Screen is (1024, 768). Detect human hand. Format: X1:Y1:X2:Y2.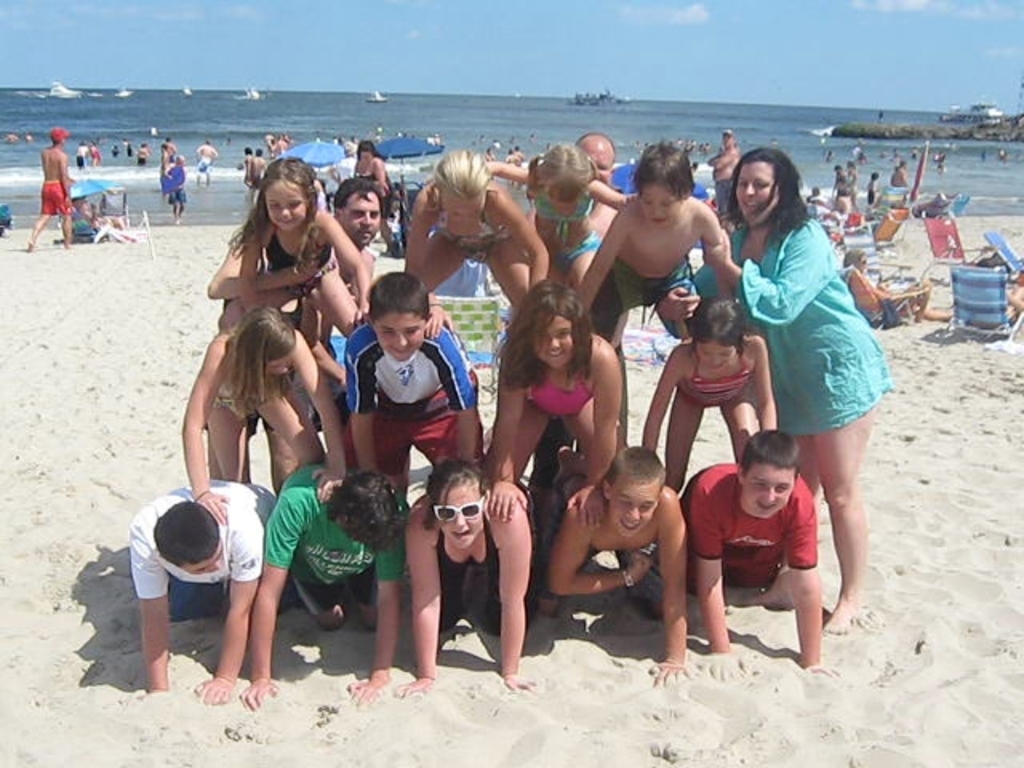
190:670:235:710.
